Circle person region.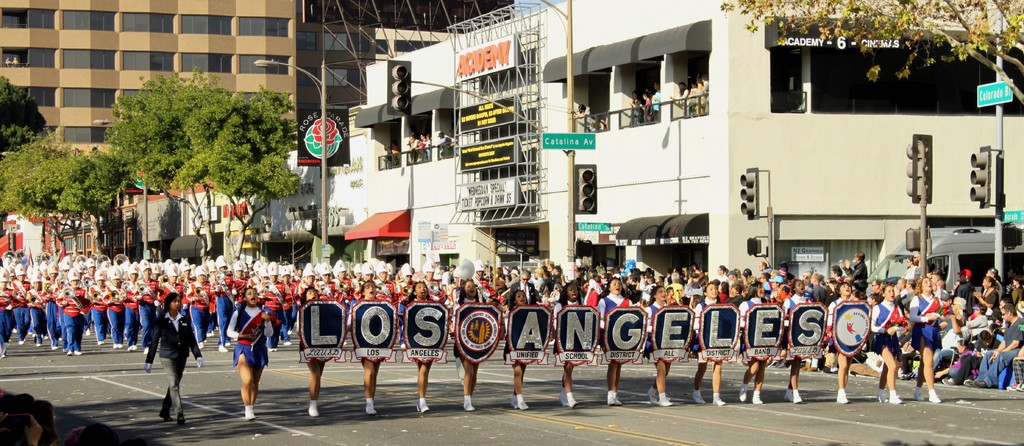
Region: [144,293,207,427].
